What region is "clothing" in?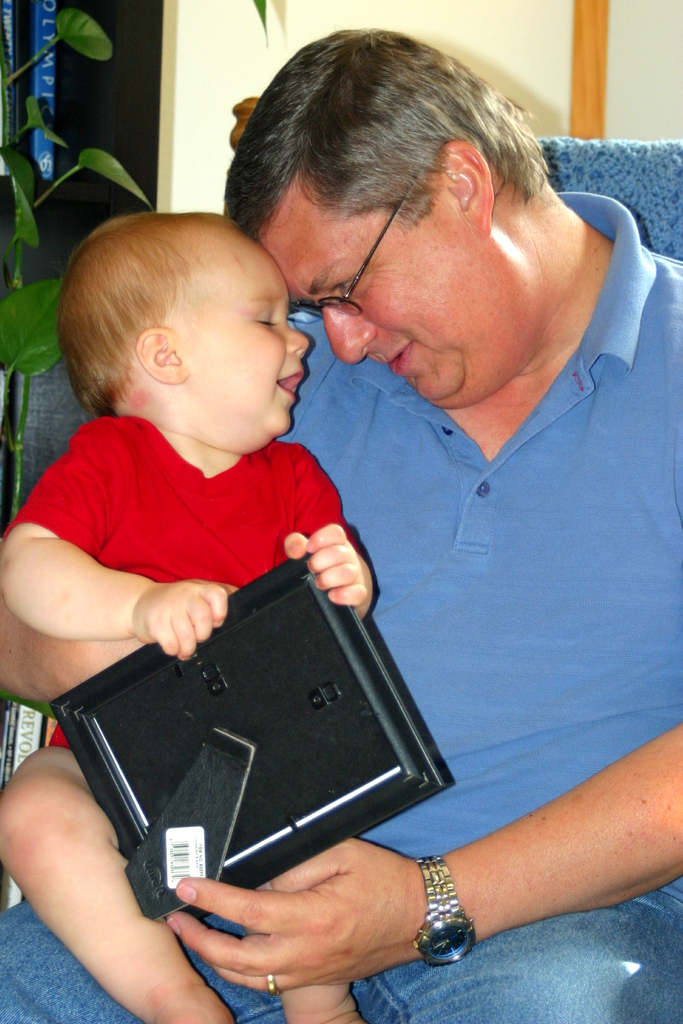
10, 409, 361, 745.
